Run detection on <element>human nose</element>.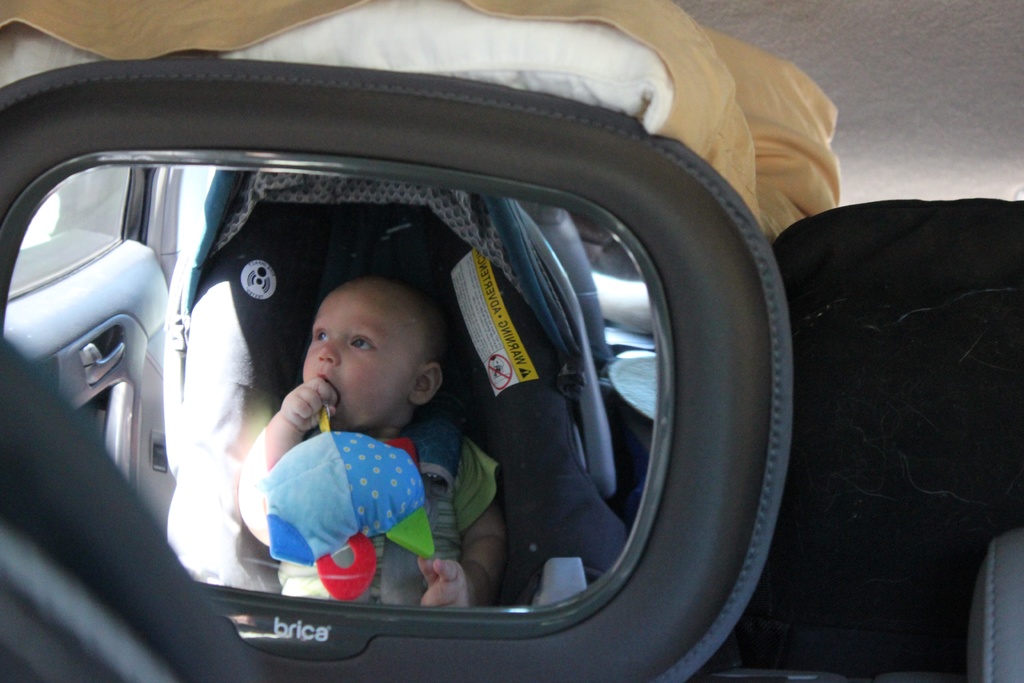
Result: <region>314, 325, 344, 365</region>.
